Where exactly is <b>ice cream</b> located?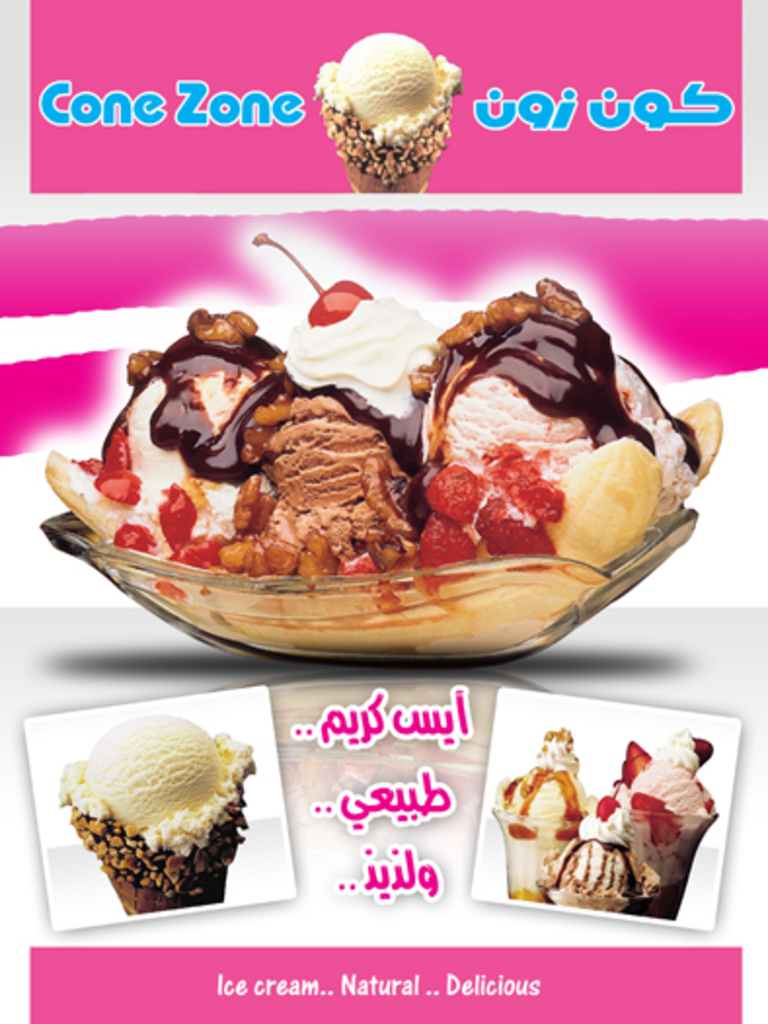
Its bounding box is 487,722,725,923.
